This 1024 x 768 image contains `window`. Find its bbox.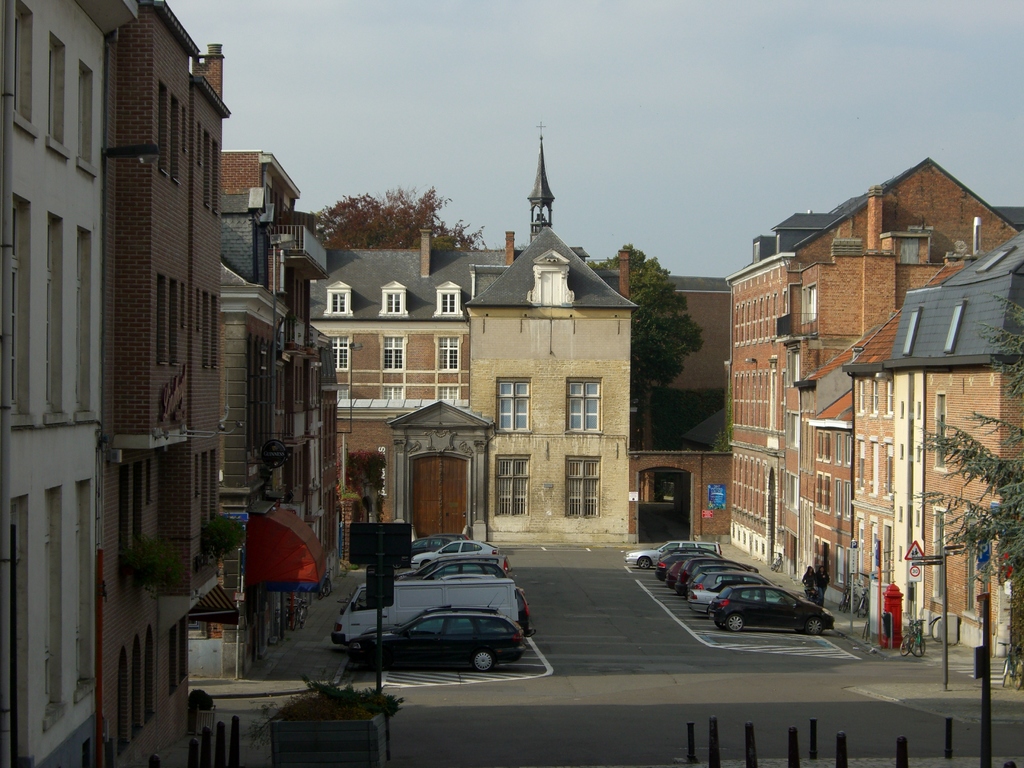
bbox(857, 380, 866, 417).
